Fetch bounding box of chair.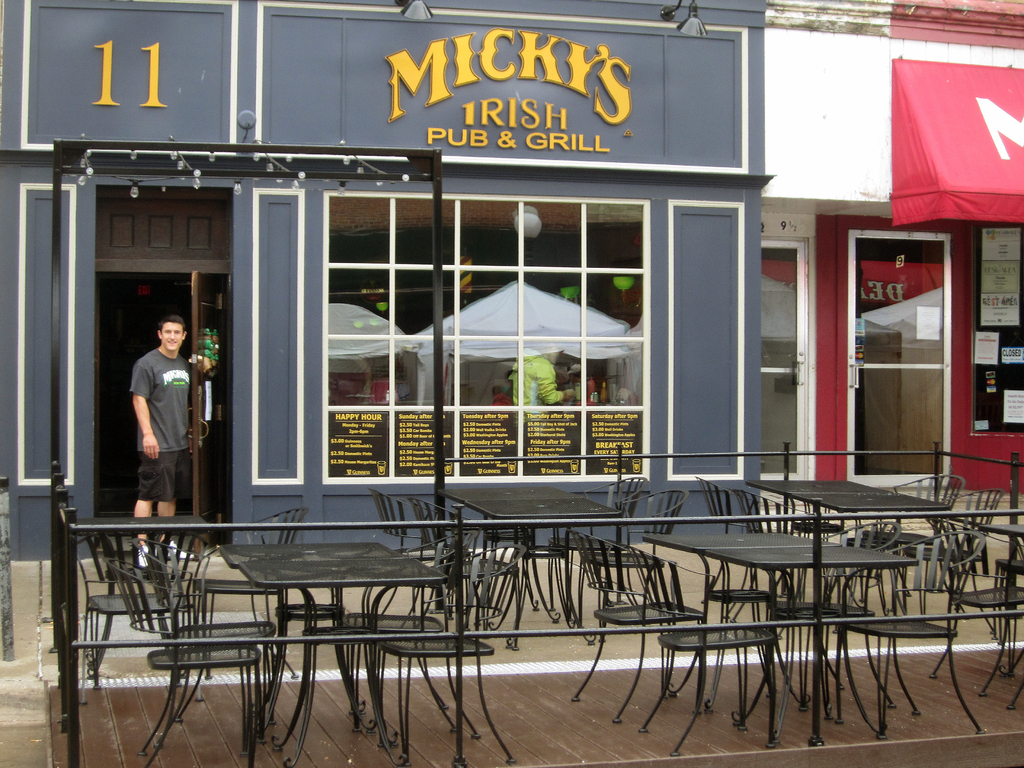
Bbox: crop(415, 497, 485, 554).
